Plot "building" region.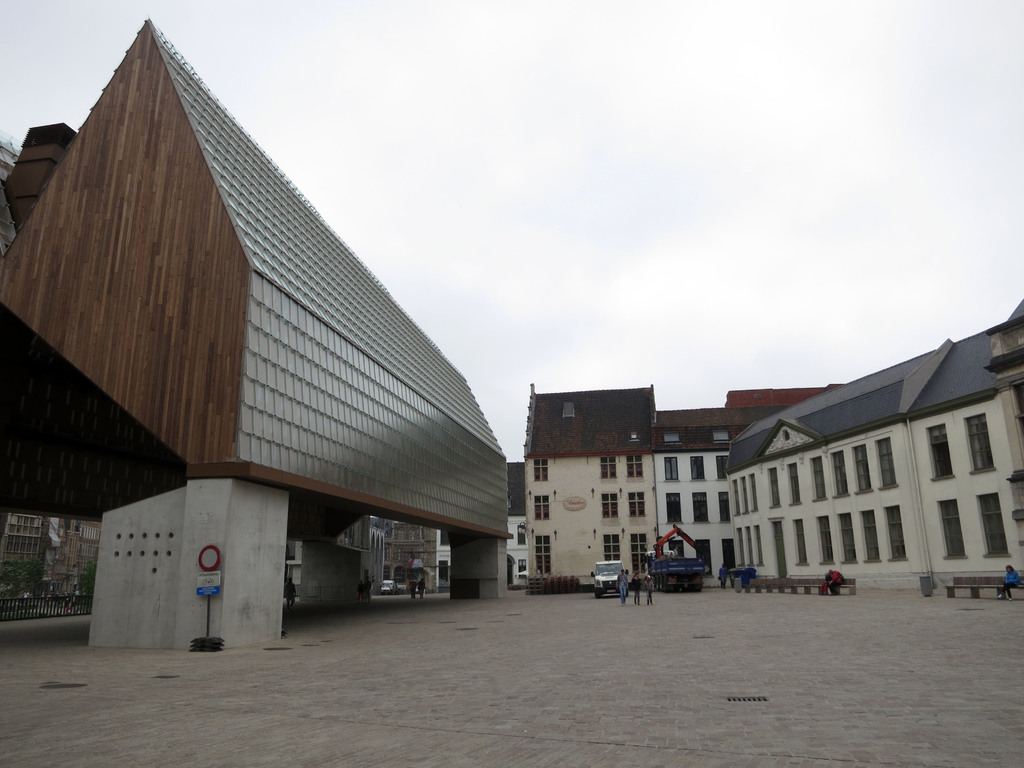
Plotted at {"x1": 0, "y1": 16, "x2": 512, "y2": 540}.
